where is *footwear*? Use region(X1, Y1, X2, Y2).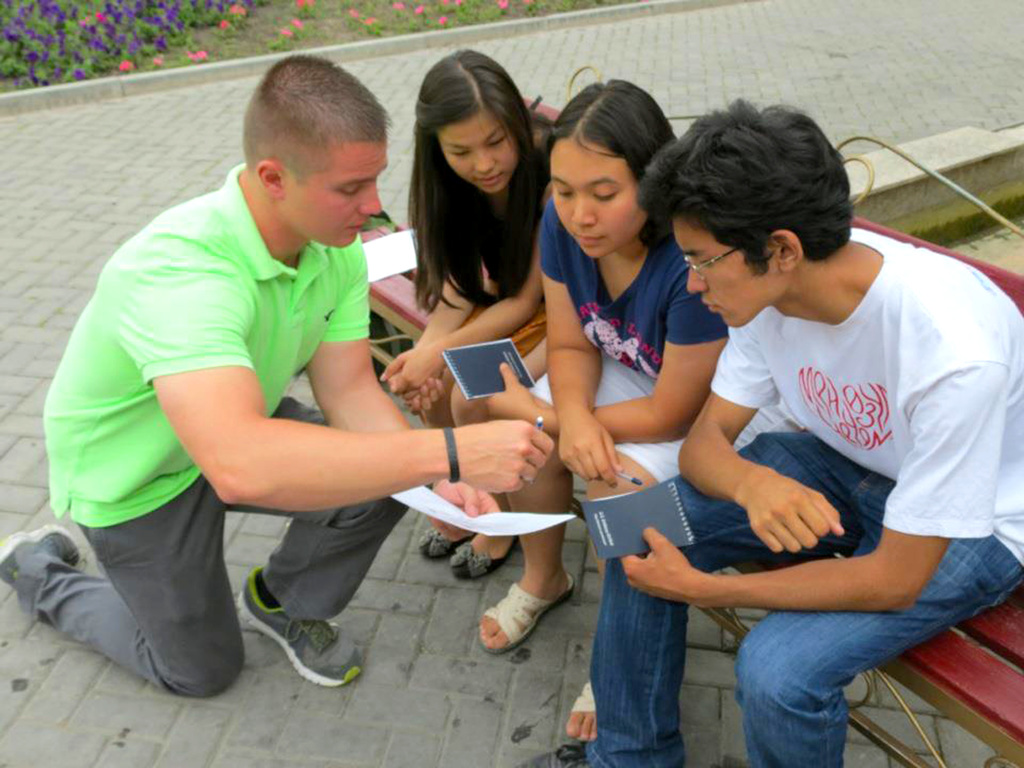
region(456, 538, 522, 583).
